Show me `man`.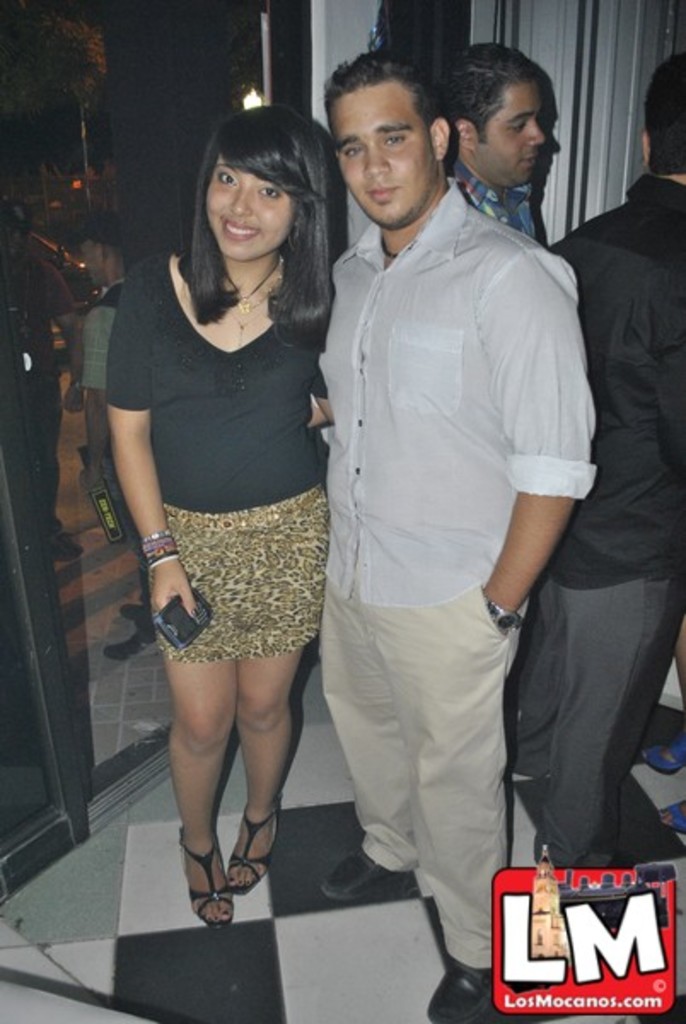
`man` is here: rect(442, 38, 543, 241).
